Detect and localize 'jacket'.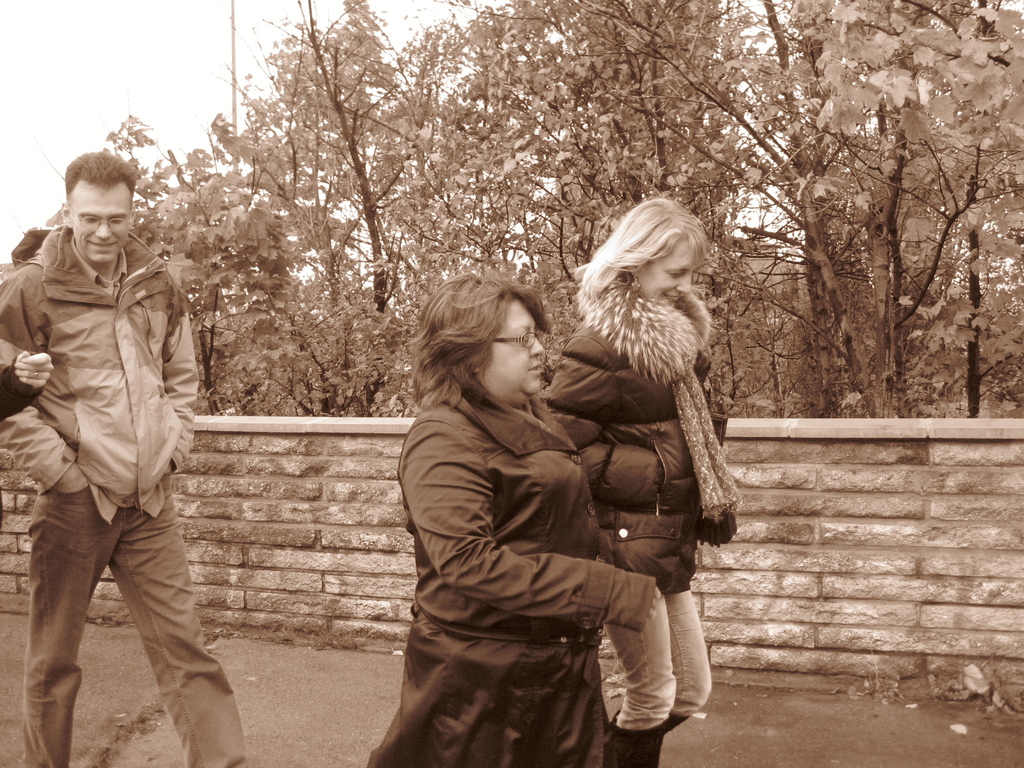
Localized at 547:257:742:633.
